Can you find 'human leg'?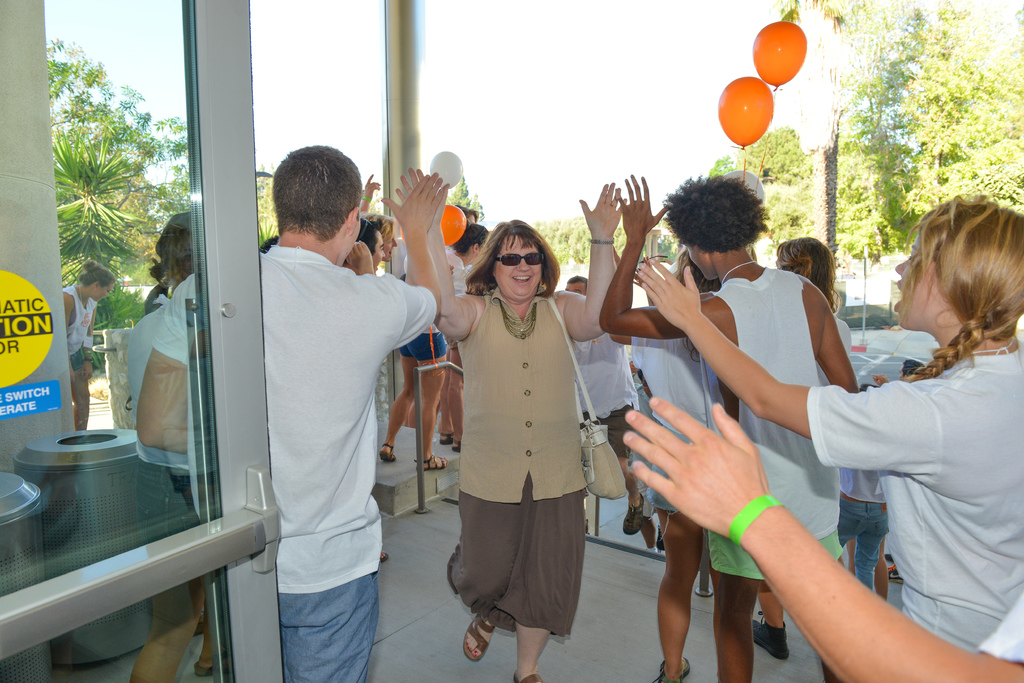
Yes, bounding box: bbox=[750, 576, 792, 661].
